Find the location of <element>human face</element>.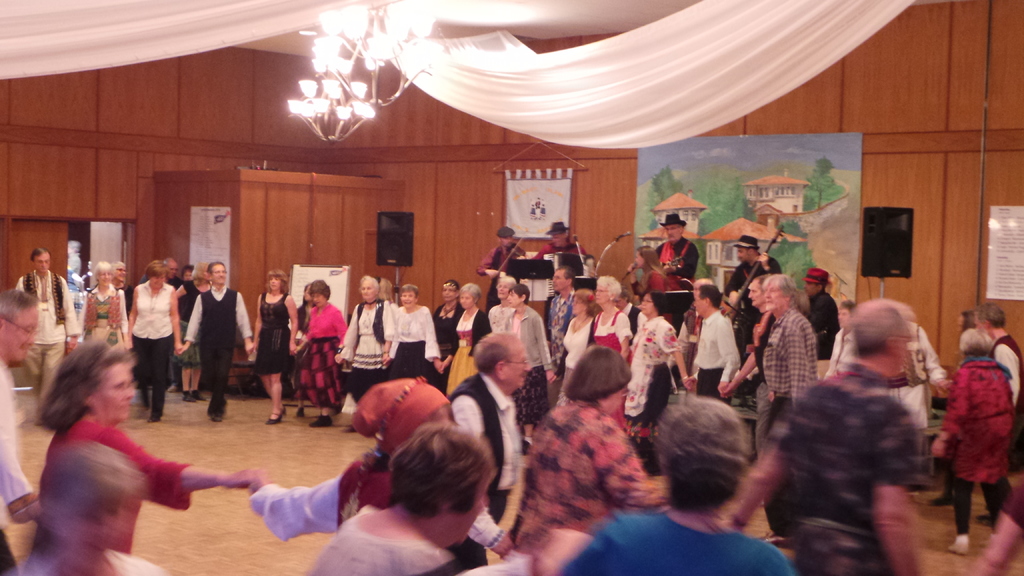
Location: [360, 280, 374, 301].
